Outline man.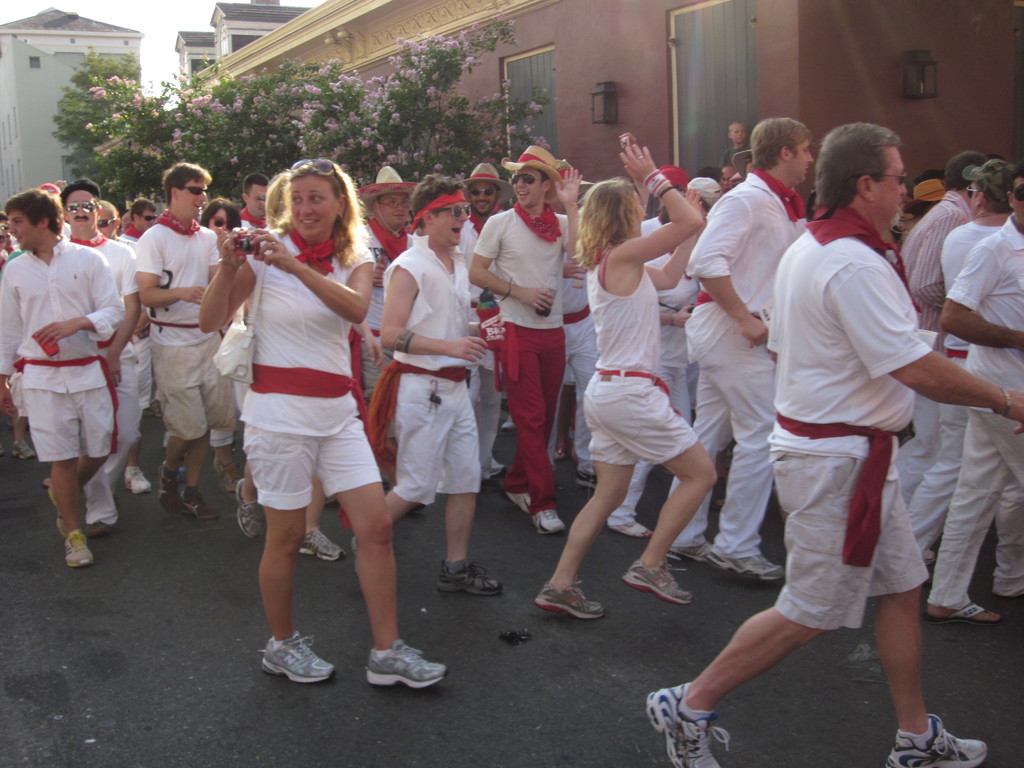
Outline: <region>118, 197, 156, 244</region>.
